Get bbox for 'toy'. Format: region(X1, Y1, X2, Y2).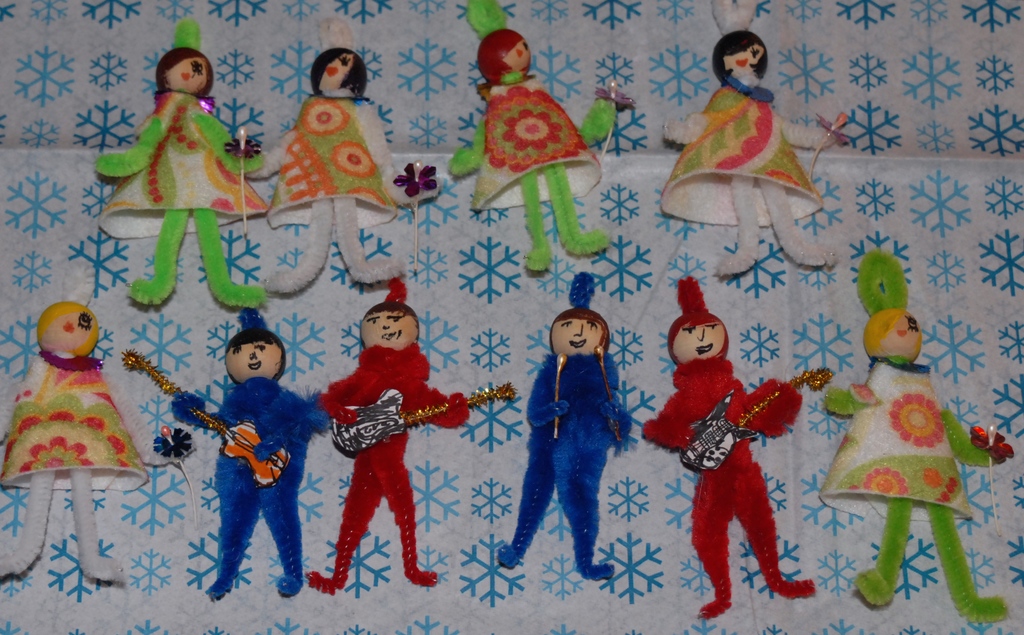
region(308, 280, 510, 595).
